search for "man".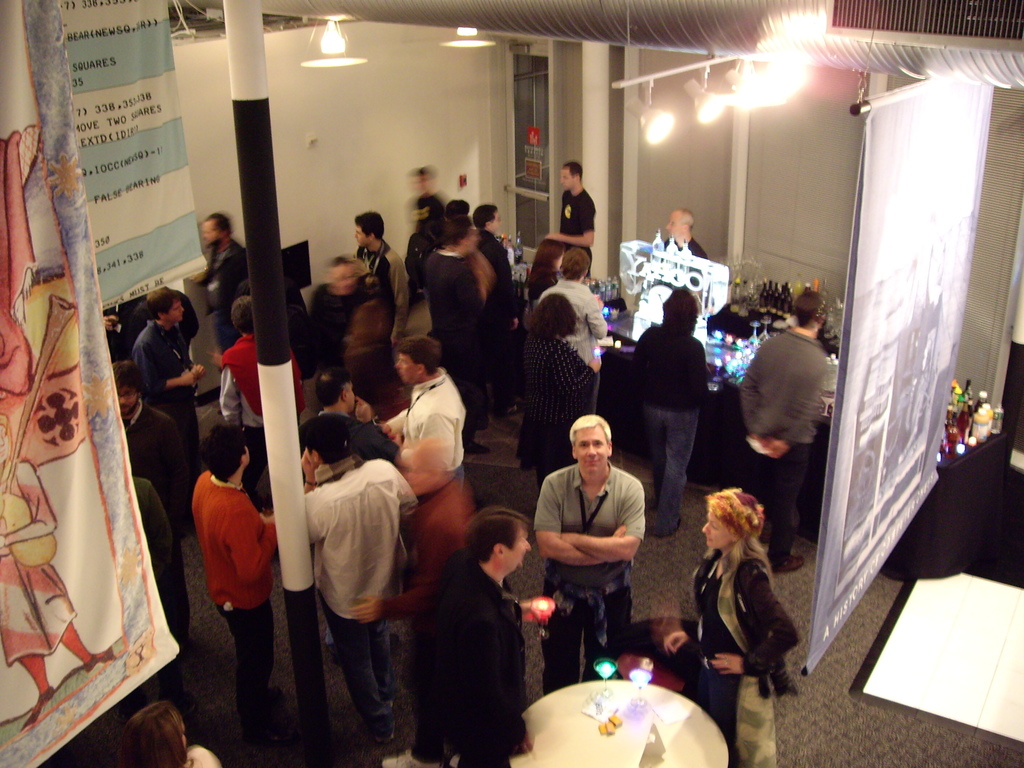
Found at x1=377, y1=339, x2=461, y2=488.
